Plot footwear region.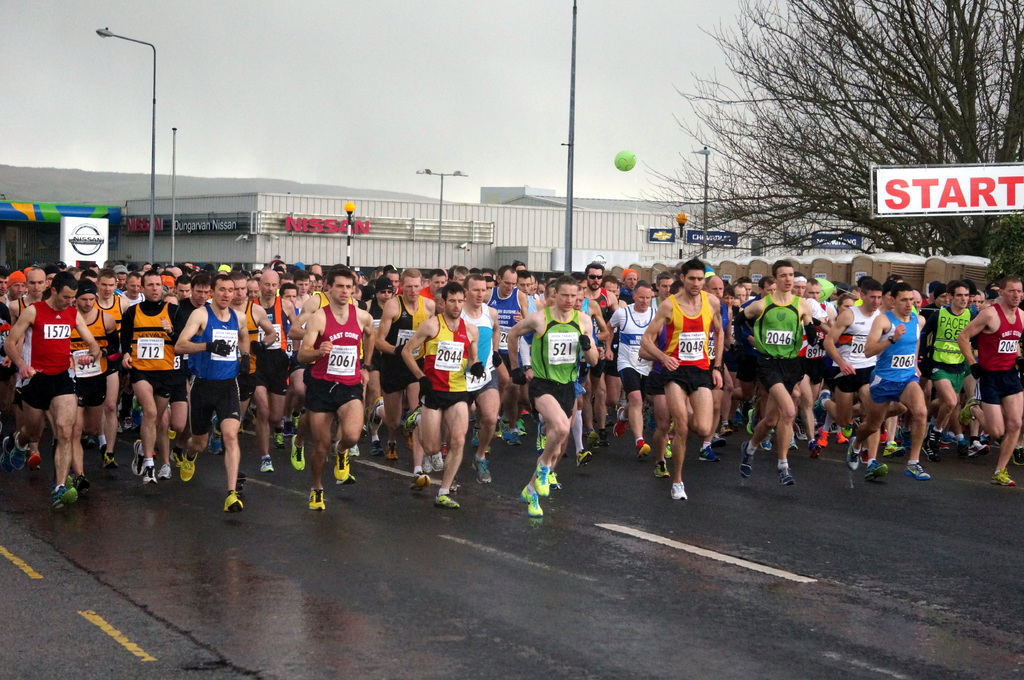
Plotted at region(182, 457, 198, 480).
